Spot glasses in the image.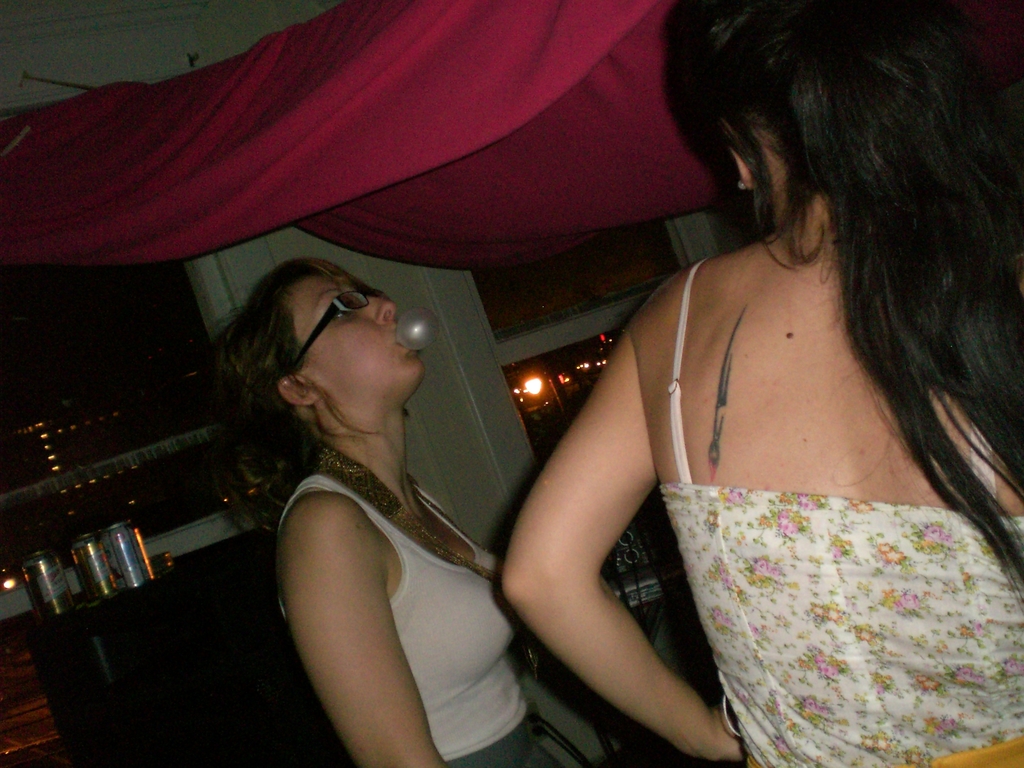
glasses found at 285,280,370,370.
